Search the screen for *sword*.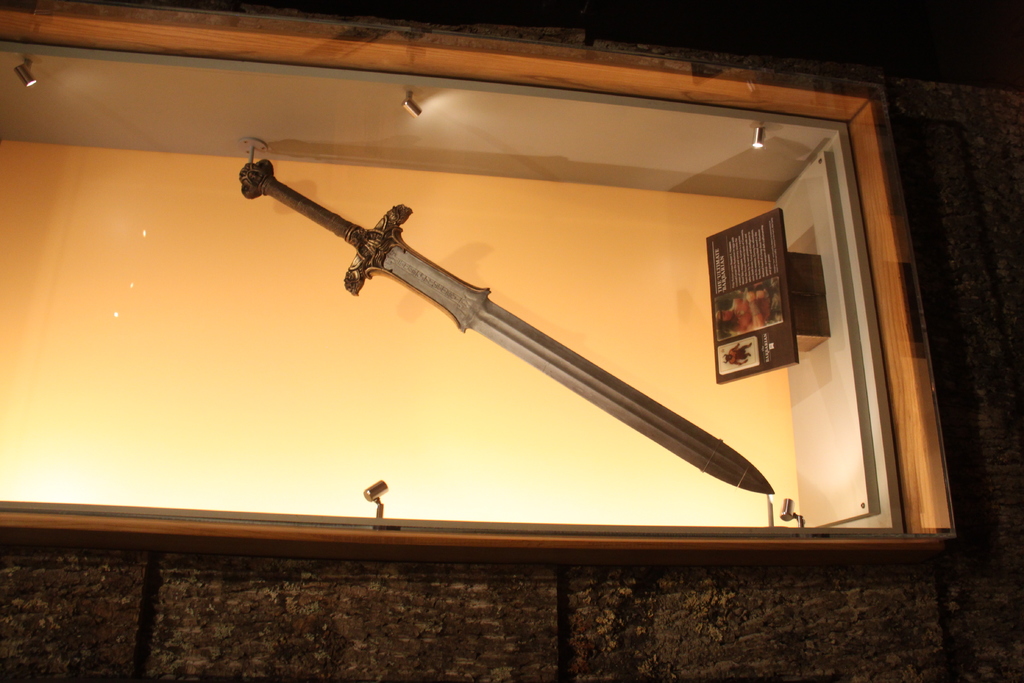
Found at 240:158:772:495.
